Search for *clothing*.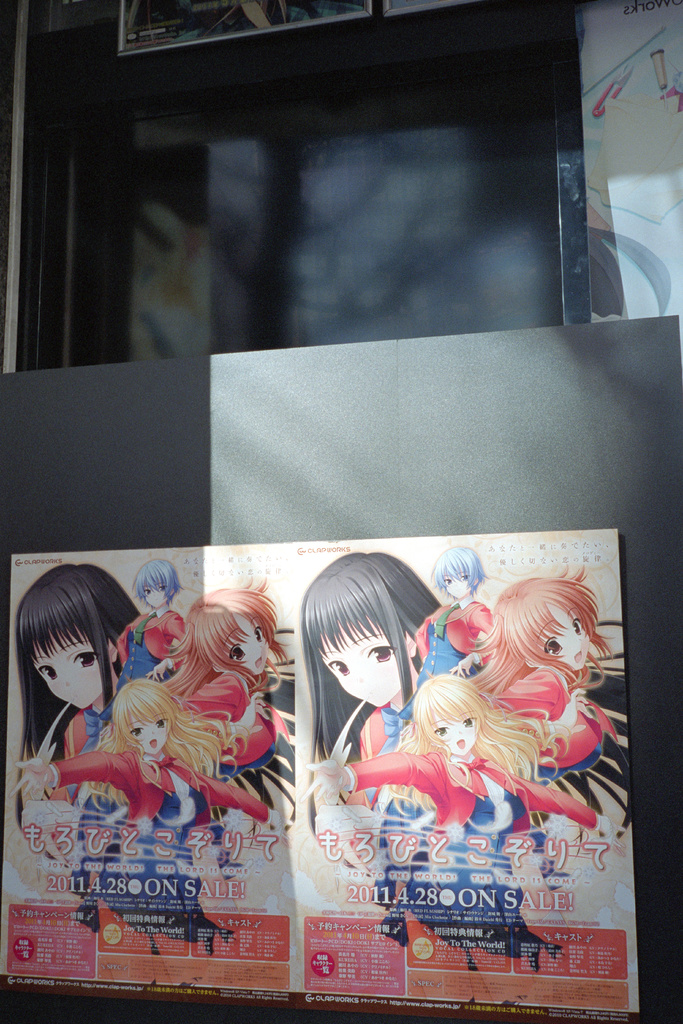
Found at (43, 743, 288, 925).
